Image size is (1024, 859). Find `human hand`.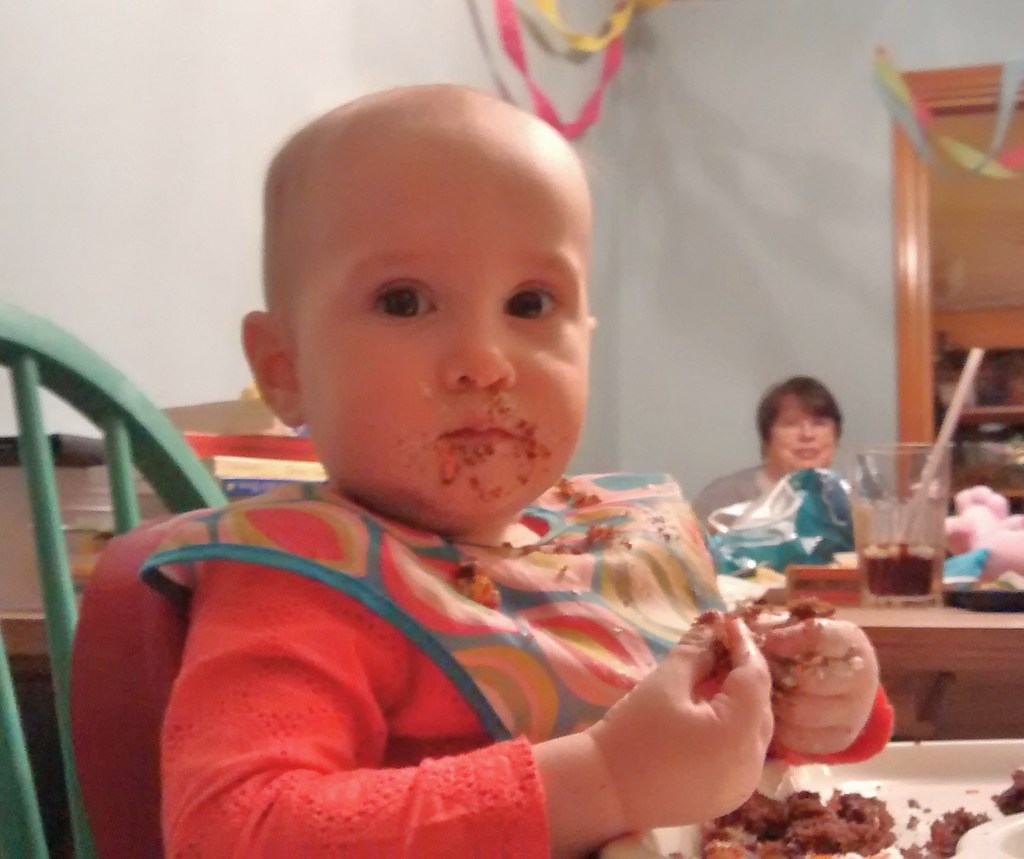
select_region(449, 618, 826, 833).
